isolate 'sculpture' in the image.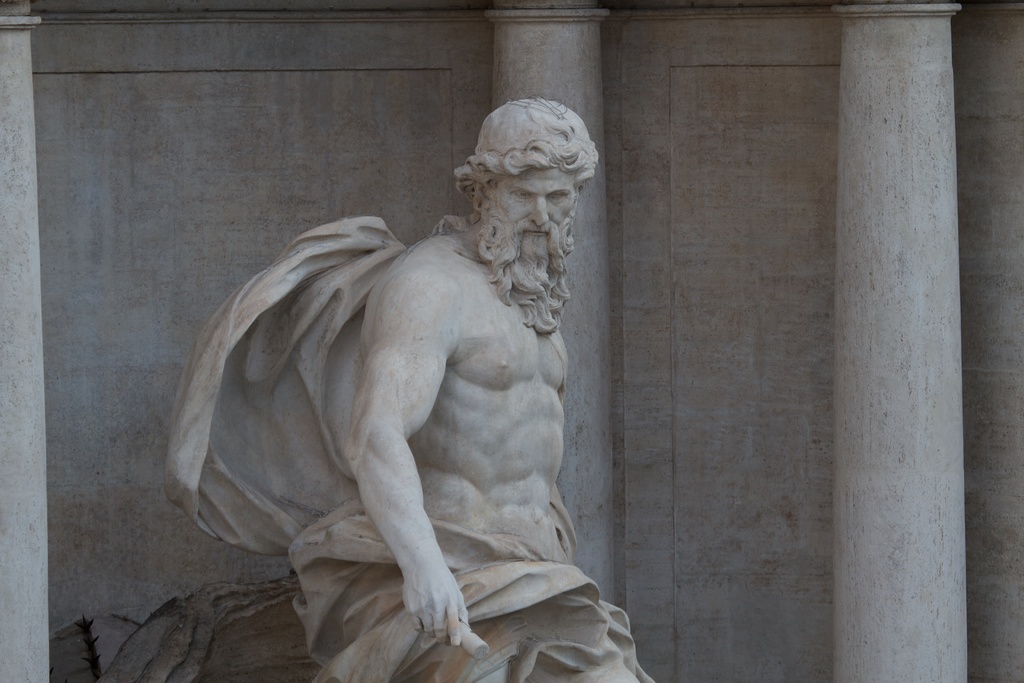
Isolated region: bbox(148, 86, 645, 670).
